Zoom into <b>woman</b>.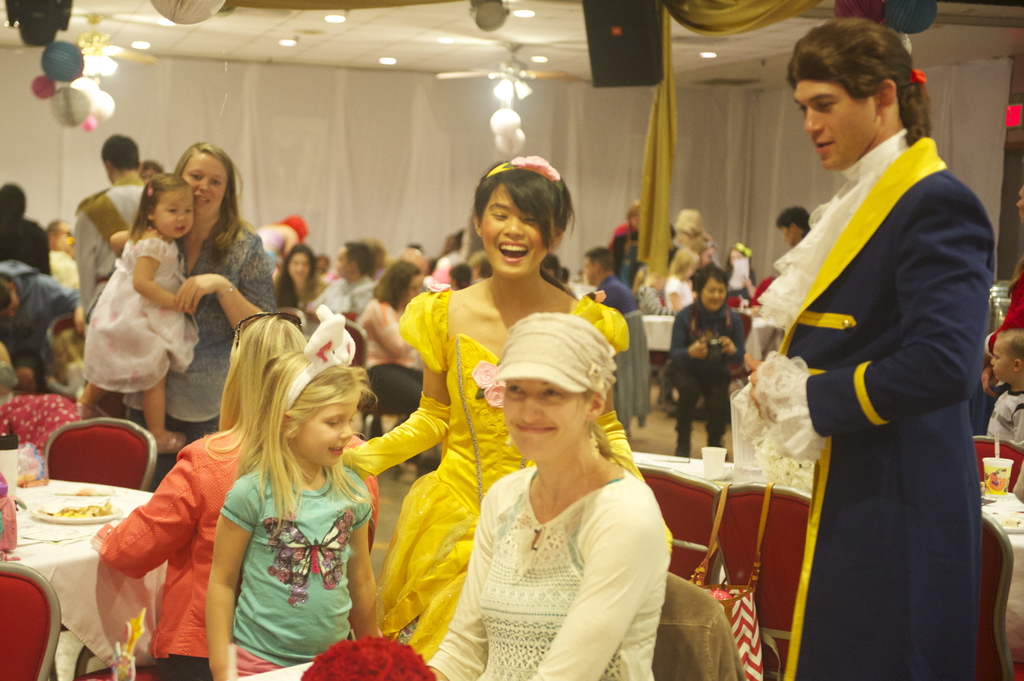
Zoom target: (723,243,758,309).
